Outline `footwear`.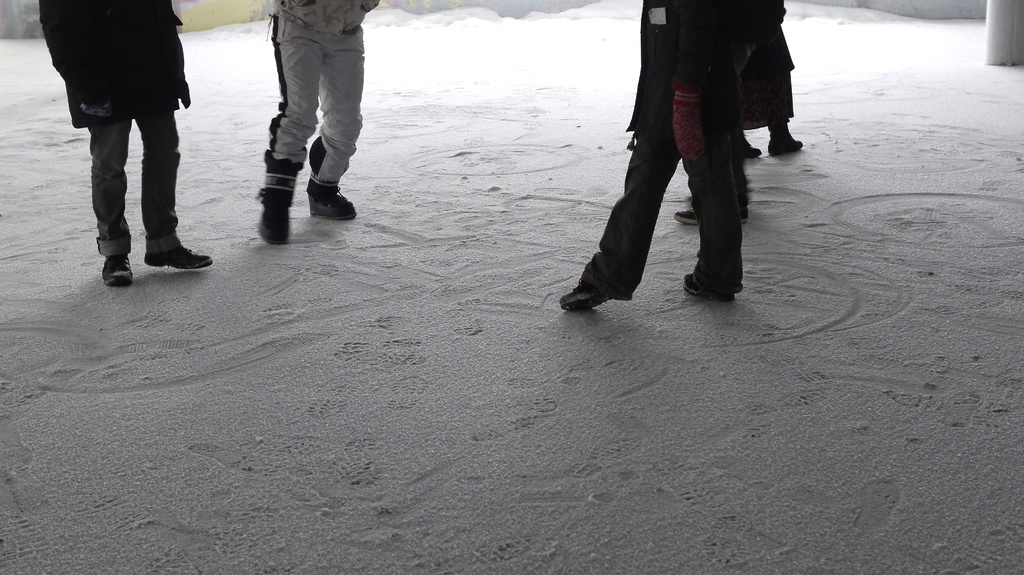
Outline: detection(97, 255, 134, 290).
